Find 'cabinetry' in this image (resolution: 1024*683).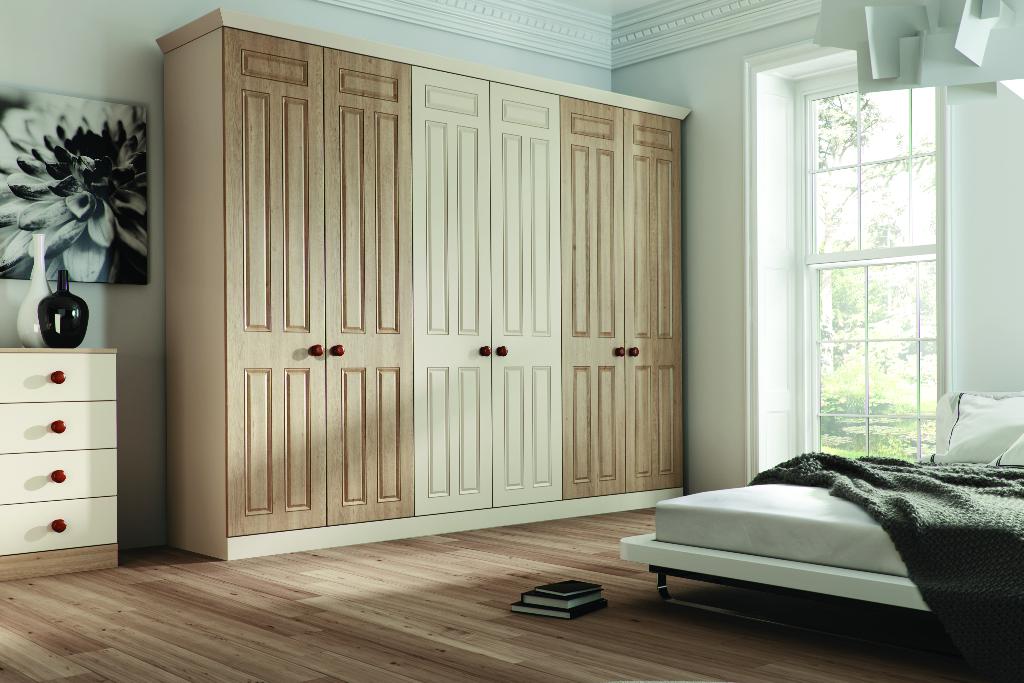
(492,90,561,500).
